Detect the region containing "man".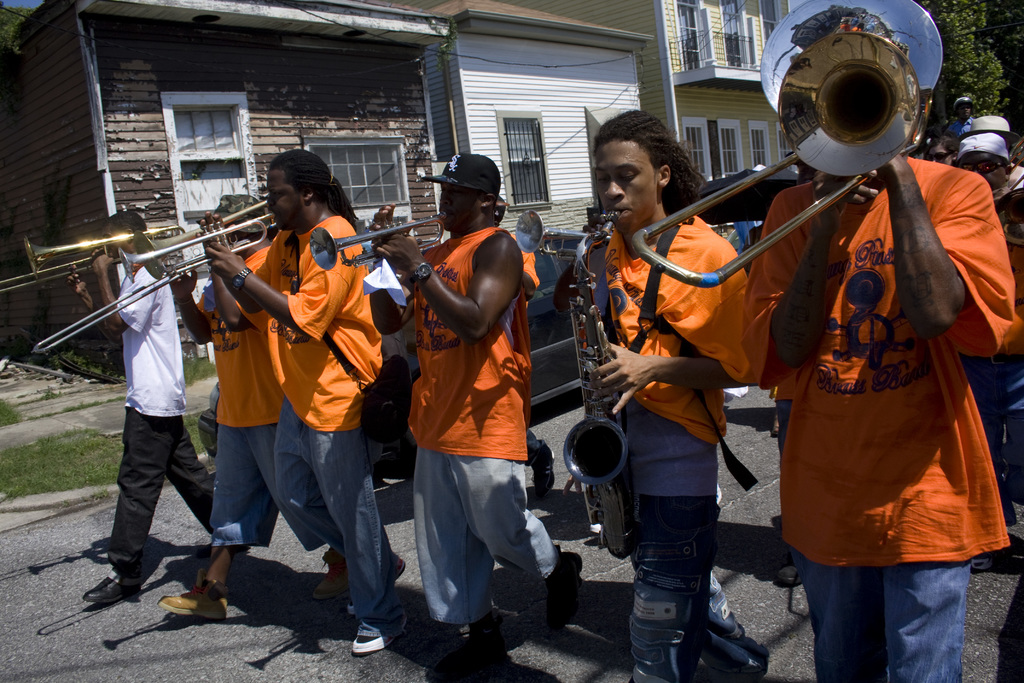
{"x1": 730, "y1": 136, "x2": 1023, "y2": 682}.
